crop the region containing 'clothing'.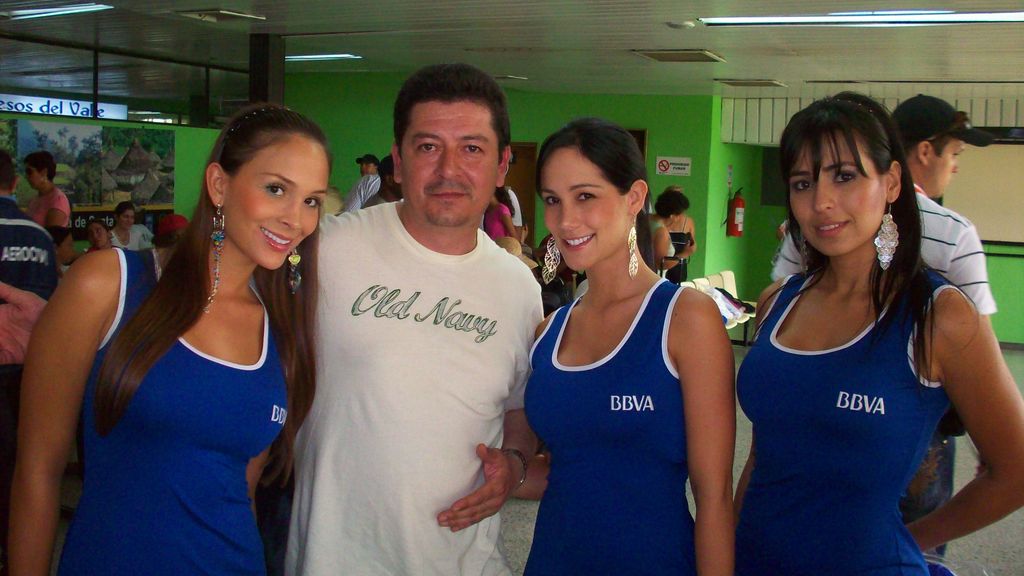
Crop region: box(52, 242, 296, 575).
